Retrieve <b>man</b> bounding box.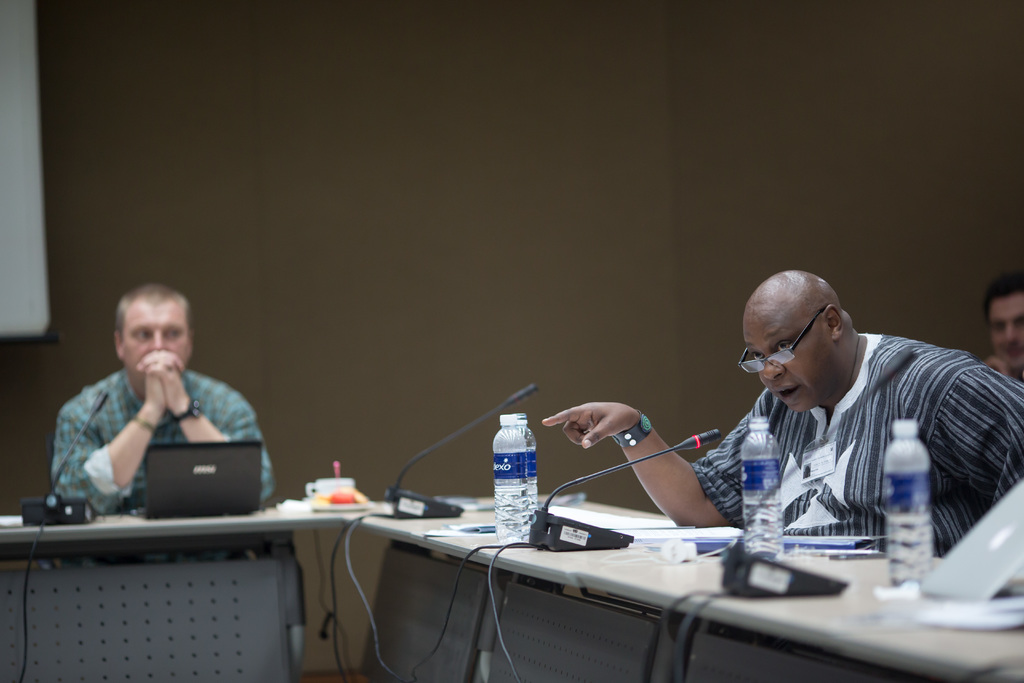
Bounding box: 539:266:1023:595.
